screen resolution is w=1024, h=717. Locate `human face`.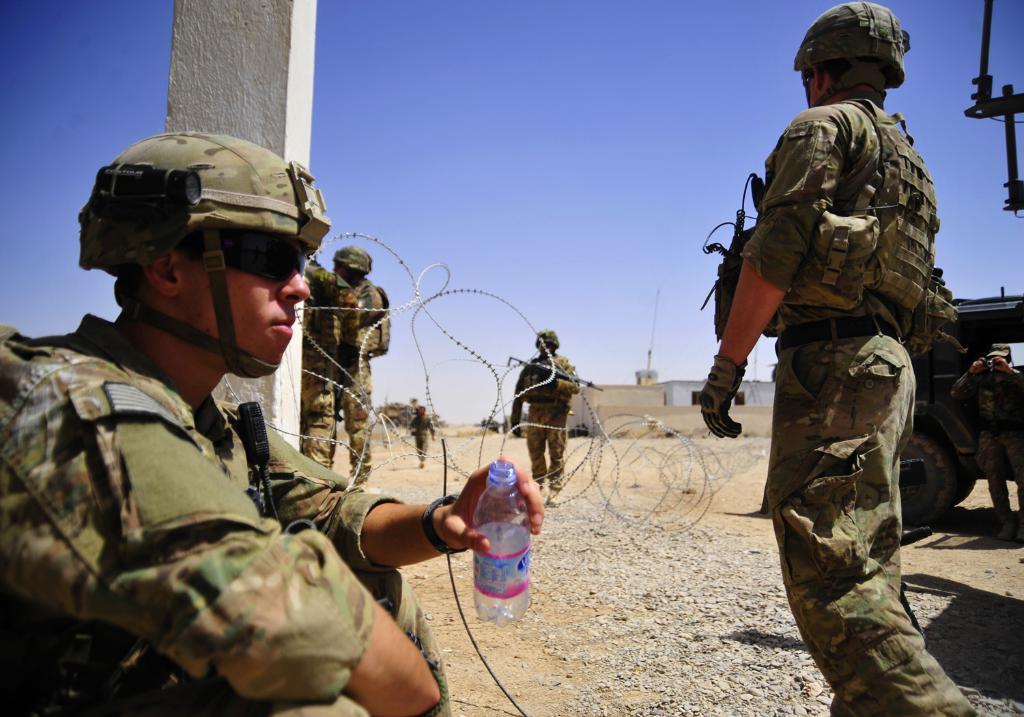
[181,238,309,371].
